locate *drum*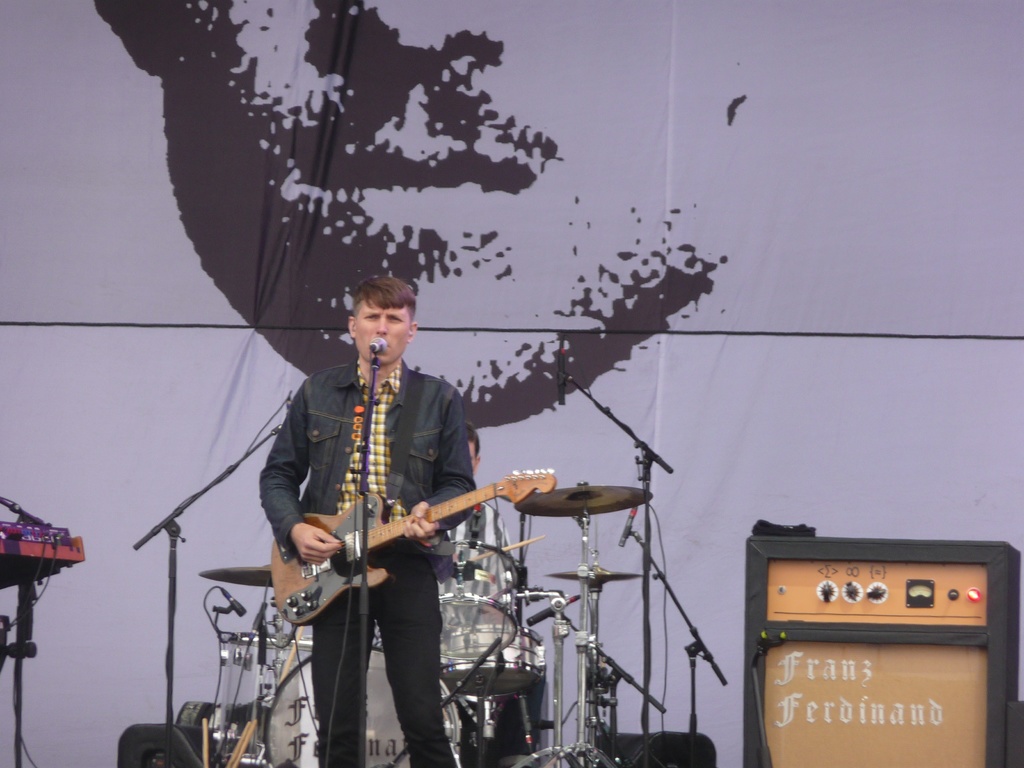
BBox(436, 541, 517, 664)
